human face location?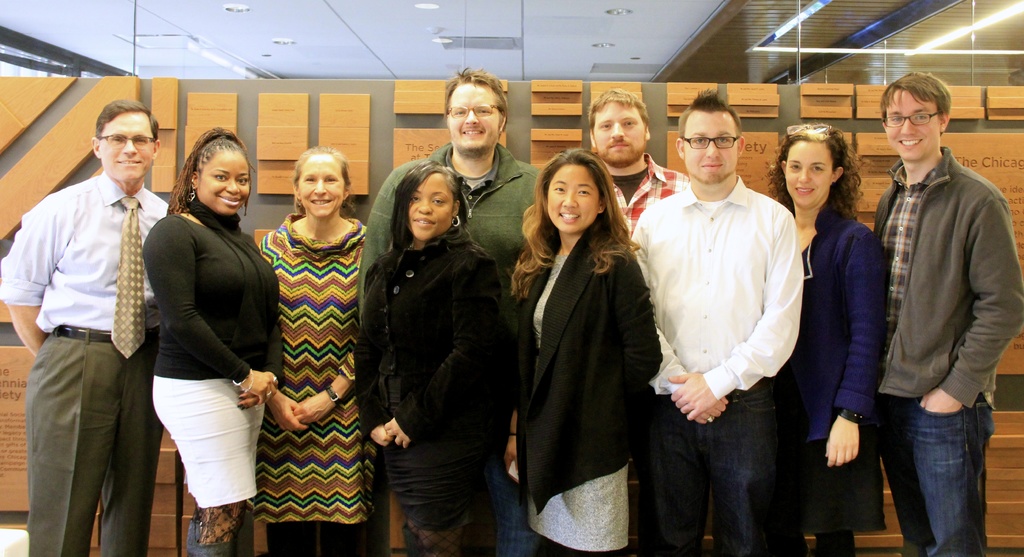
x1=683, y1=111, x2=742, y2=185
